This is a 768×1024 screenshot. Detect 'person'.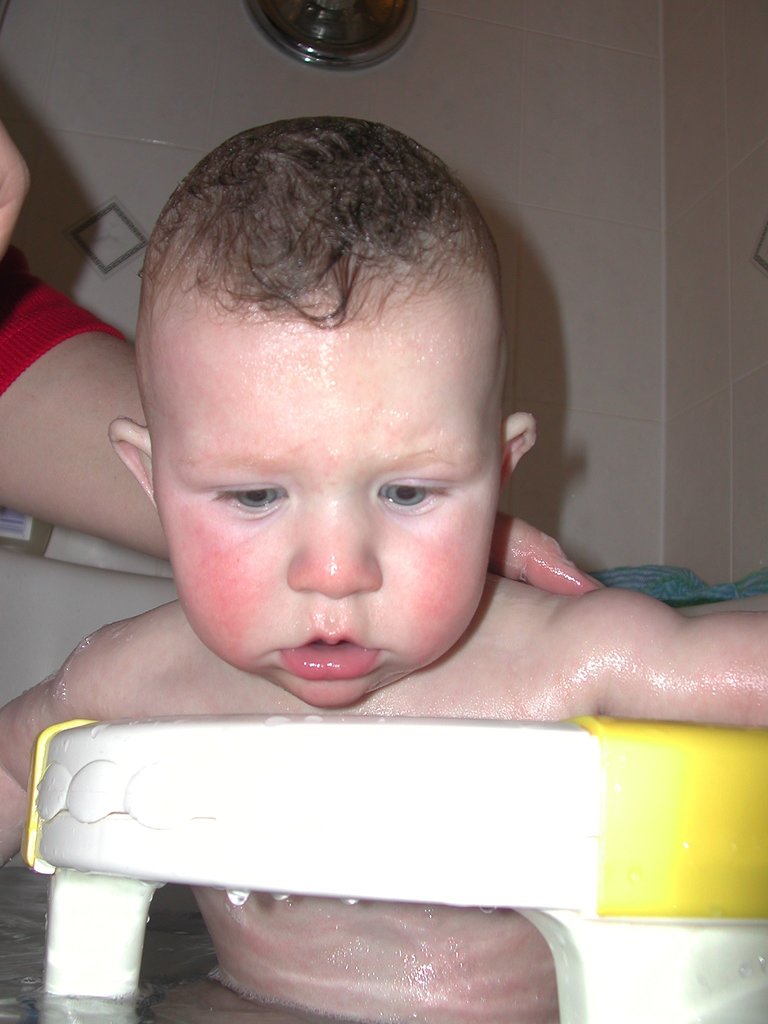
<box>0,106,767,1023</box>.
